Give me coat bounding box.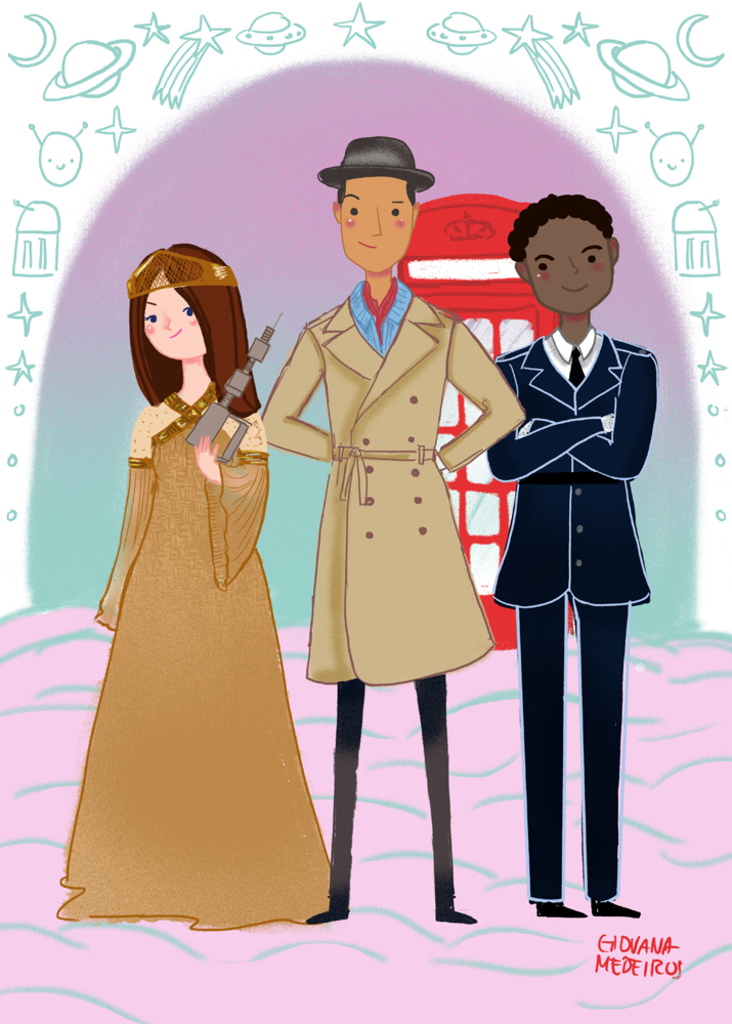
l=484, t=324, r=656, b=590.
